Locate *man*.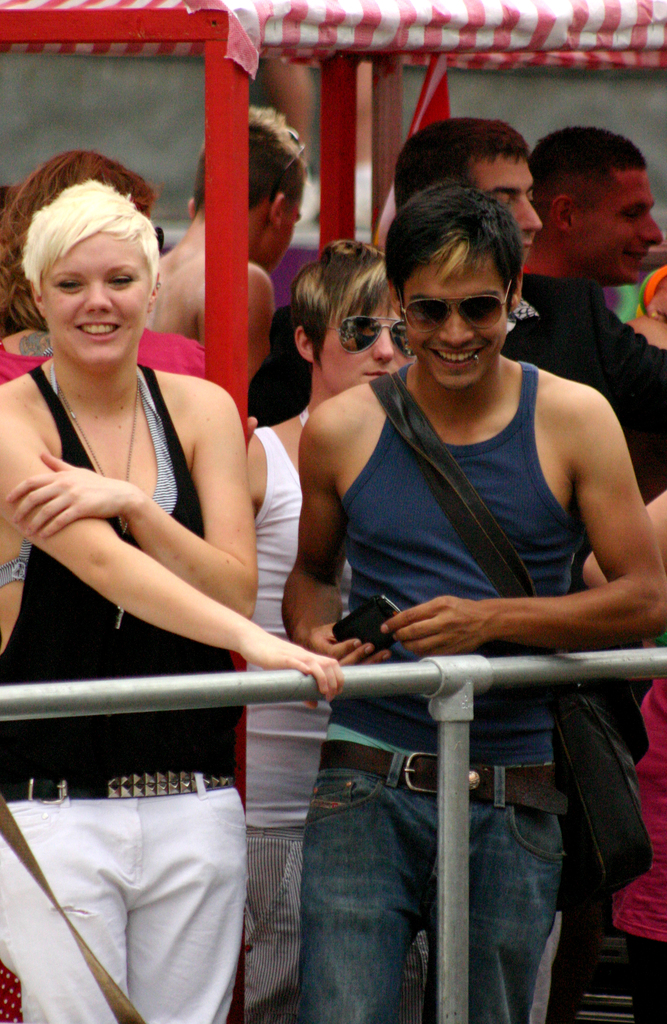
Bounding box: bbox=(394, 118, 666, 510).
